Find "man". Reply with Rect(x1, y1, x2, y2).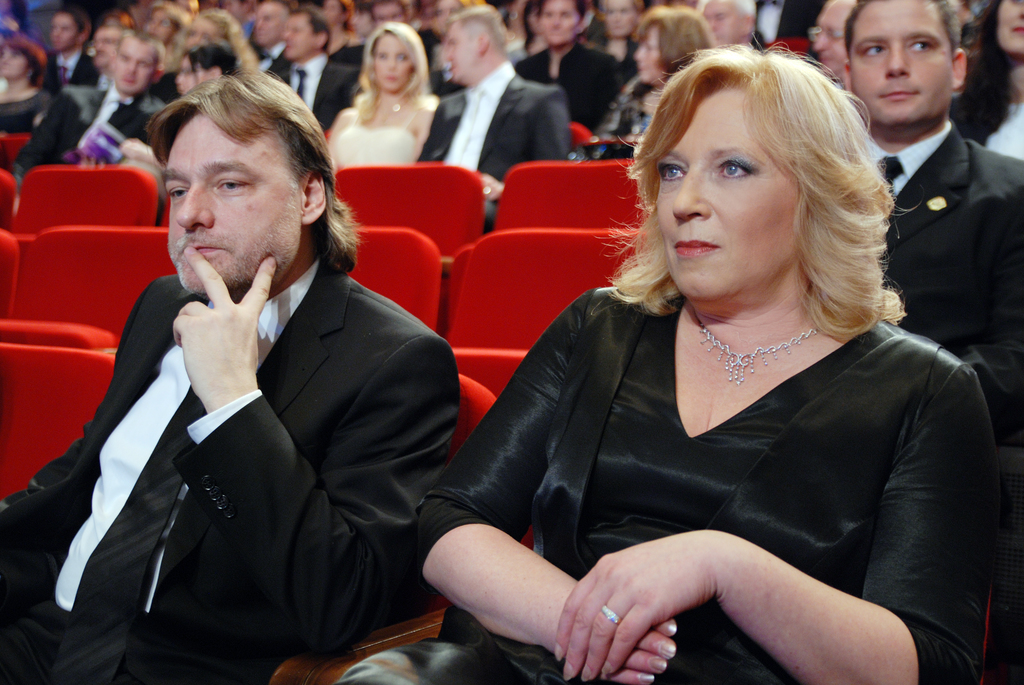
Rect(515, 0, 630, 132).
